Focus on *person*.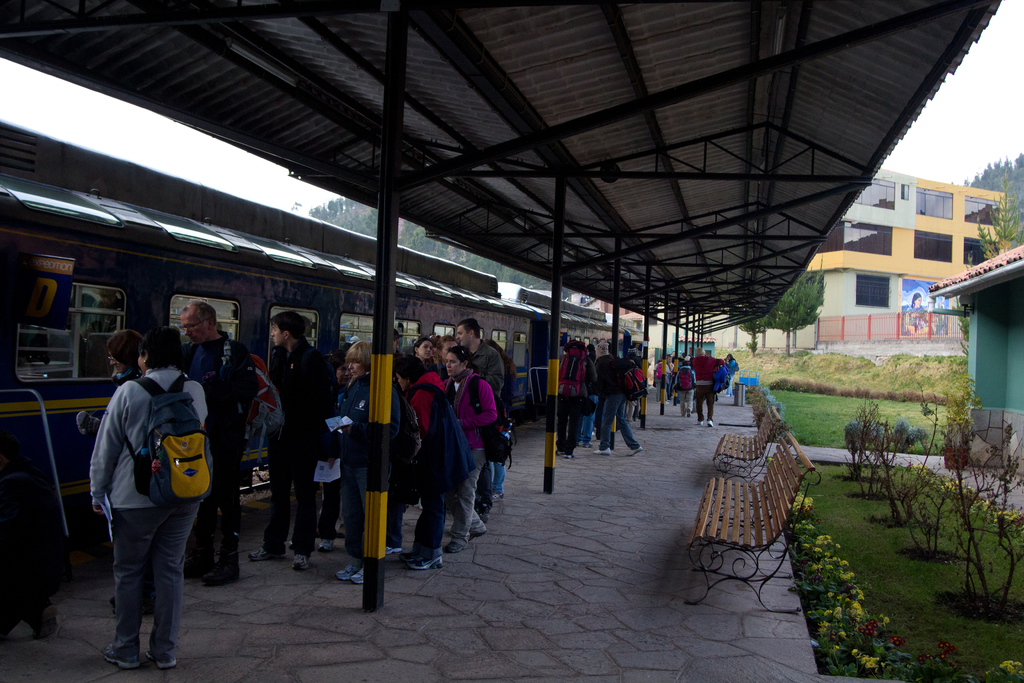
Focused at rect(902, 292, 935, 337).
